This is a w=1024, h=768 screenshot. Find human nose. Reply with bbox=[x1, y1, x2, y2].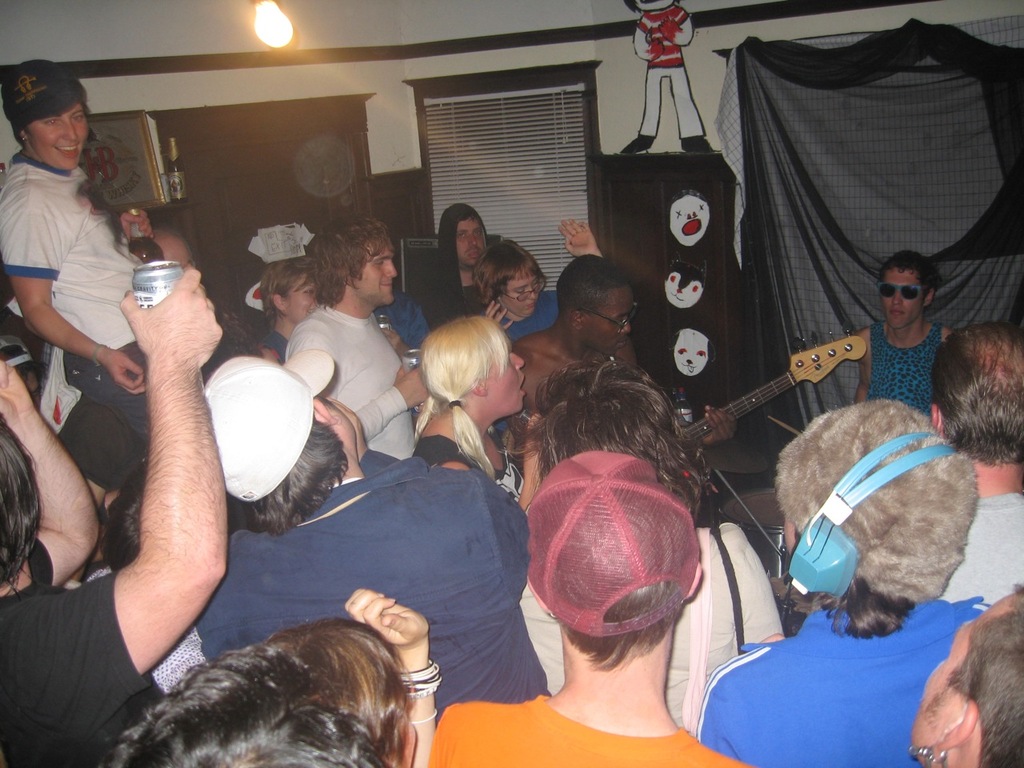
bbox=[509, 355, 523, 371].
